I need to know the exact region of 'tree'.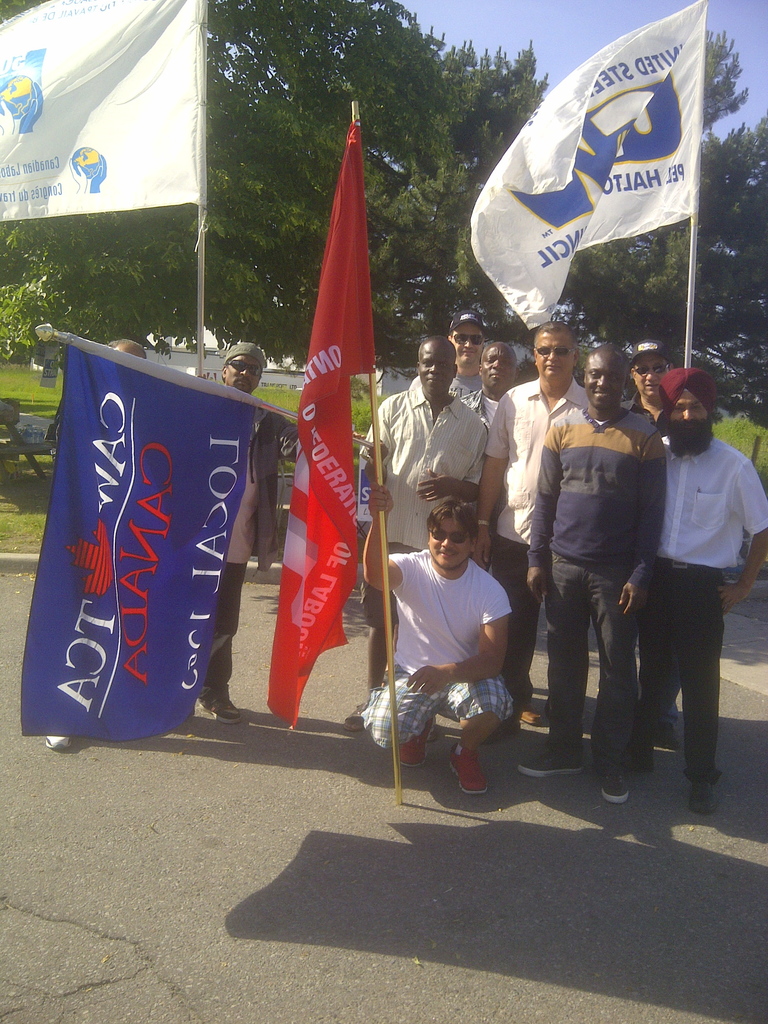
Region: left=567, top=25, right=767, bottom=359.
